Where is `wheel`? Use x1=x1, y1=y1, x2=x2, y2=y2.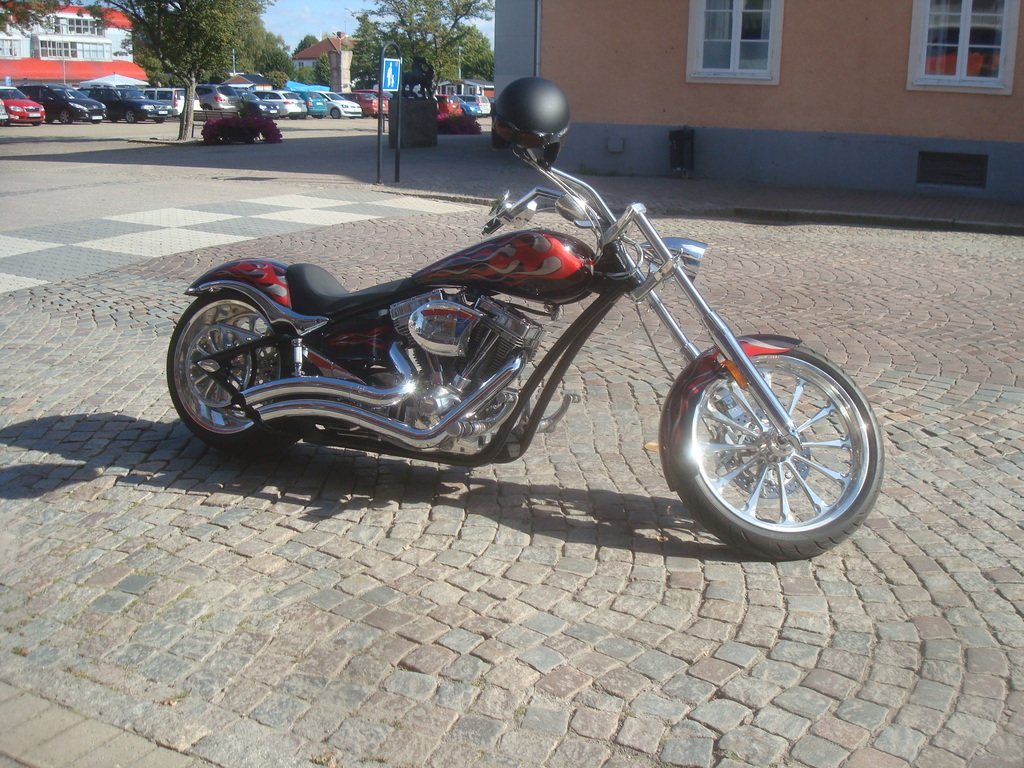
x1=30, y1=122, x2=40, y2=125.
